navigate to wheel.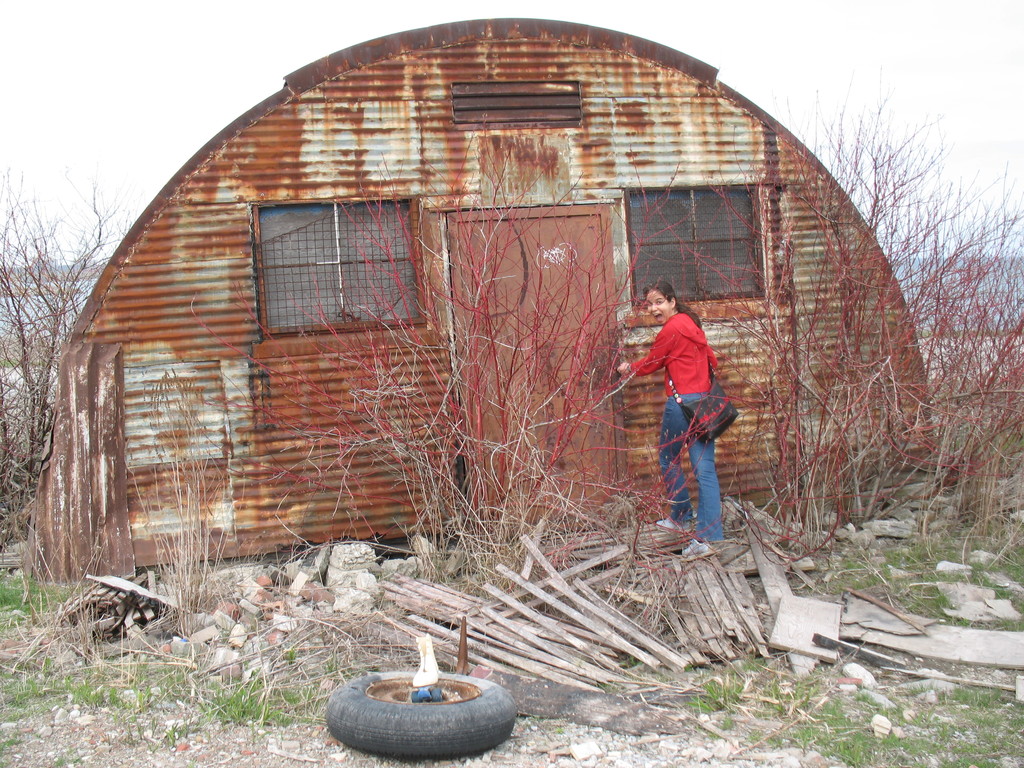
Navigation target: x1=332 y1=667 x2=514 y2=757.
